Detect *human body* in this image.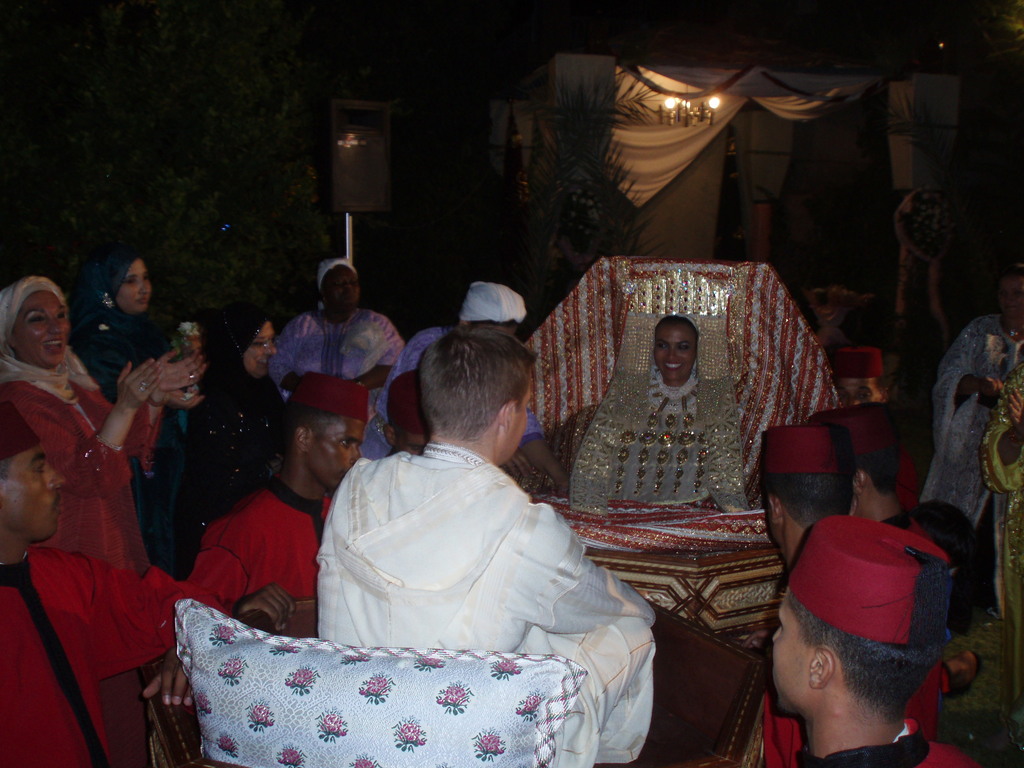
Detection: bbox(185, 357, 366, 590).
